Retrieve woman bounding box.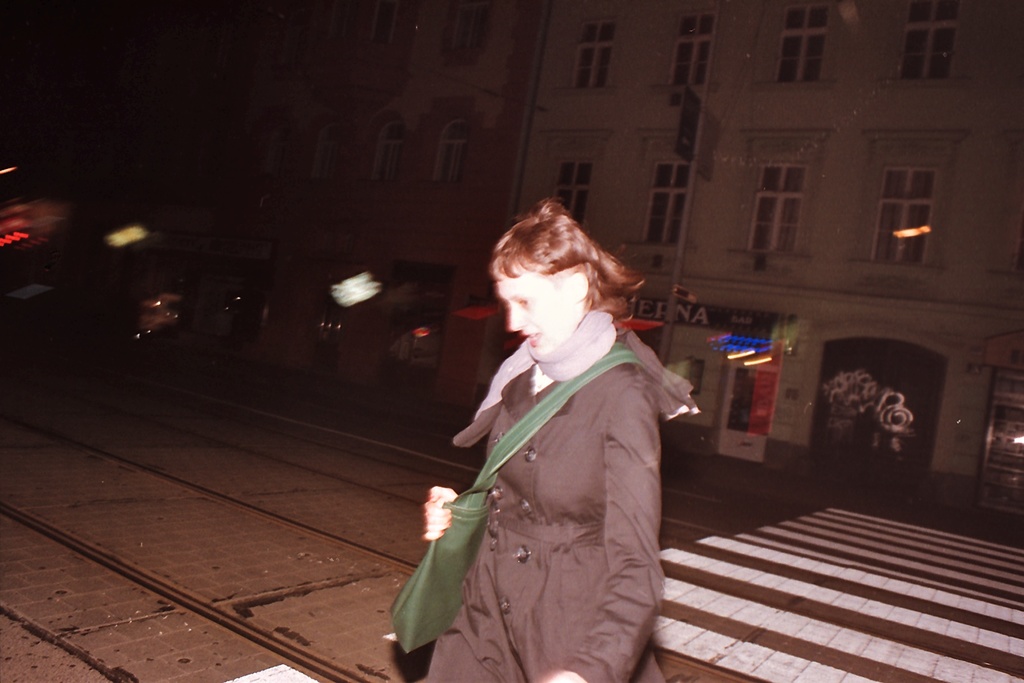
Bounding box: pyautogui.locateOnScreen(397, 197, 702, 676).
